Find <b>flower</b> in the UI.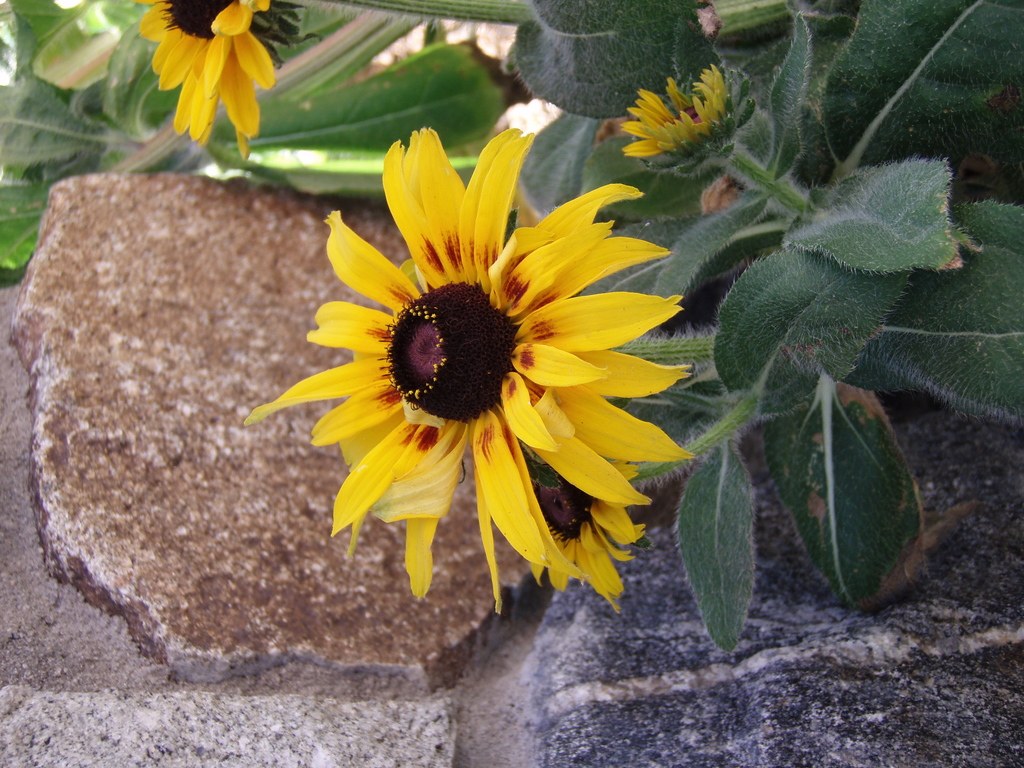
UI element at 276/138/669/621.
